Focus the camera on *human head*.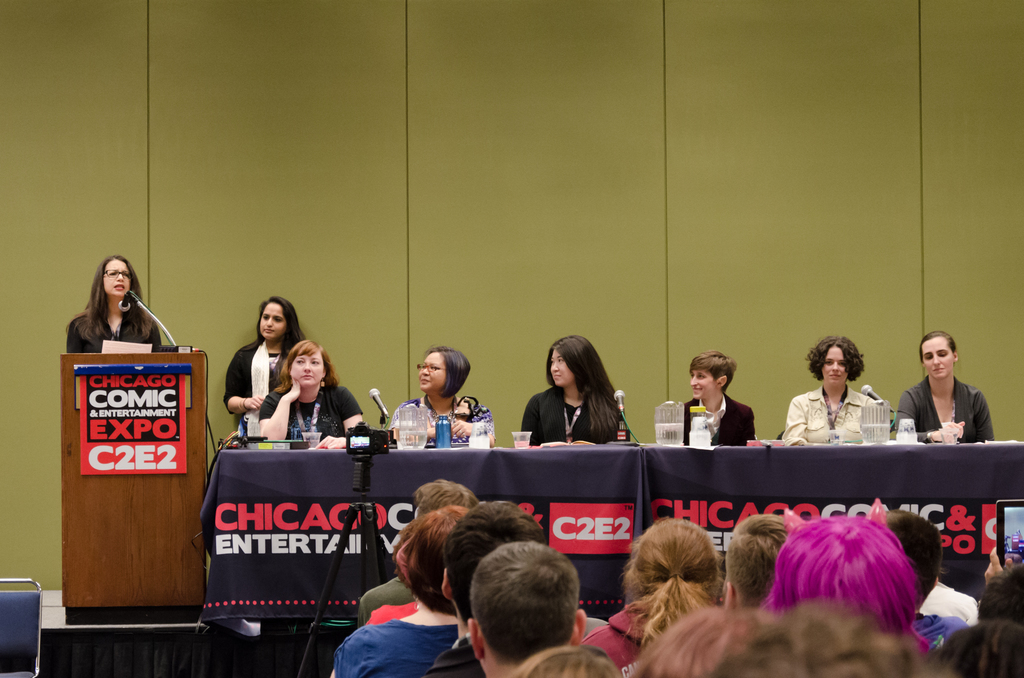
Focus region: rect(807, 333, 857, 385).
